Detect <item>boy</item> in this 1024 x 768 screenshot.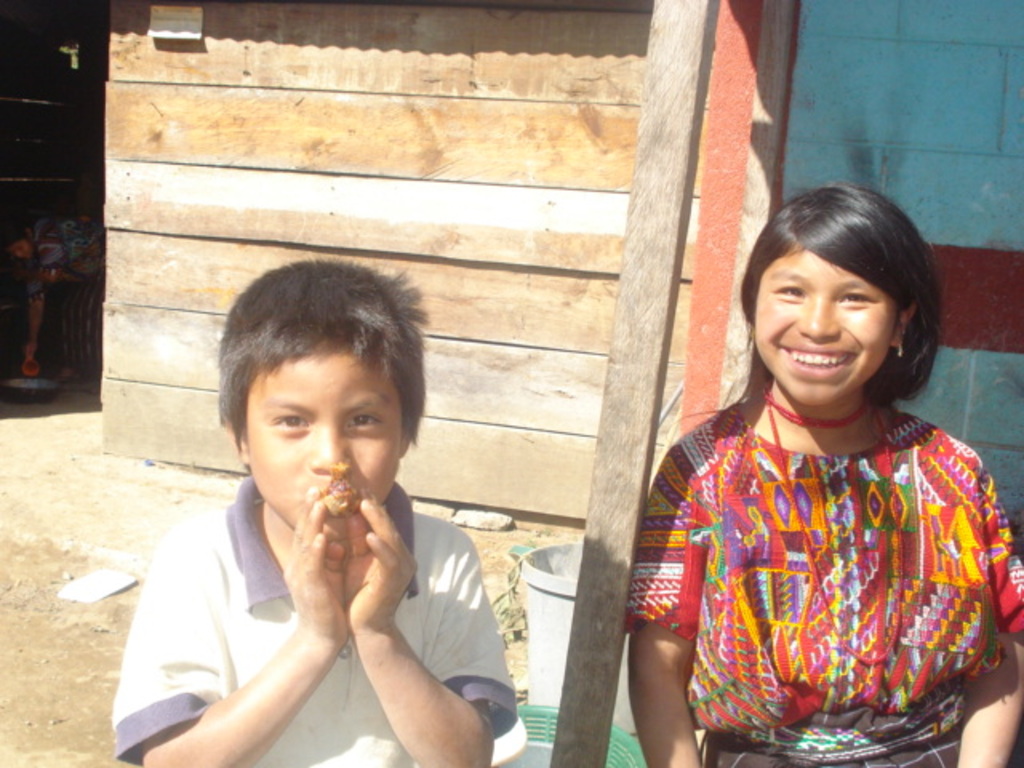
Detection: bbox=[131, 256, 501, 767].
